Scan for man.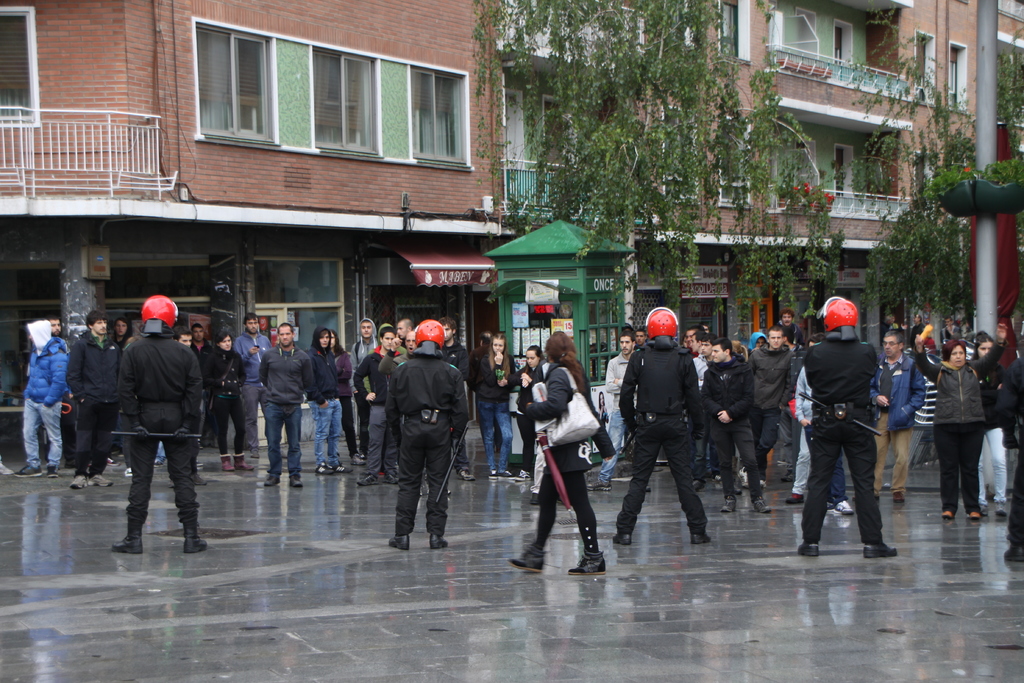
Scan result: 394/327/421/365.
